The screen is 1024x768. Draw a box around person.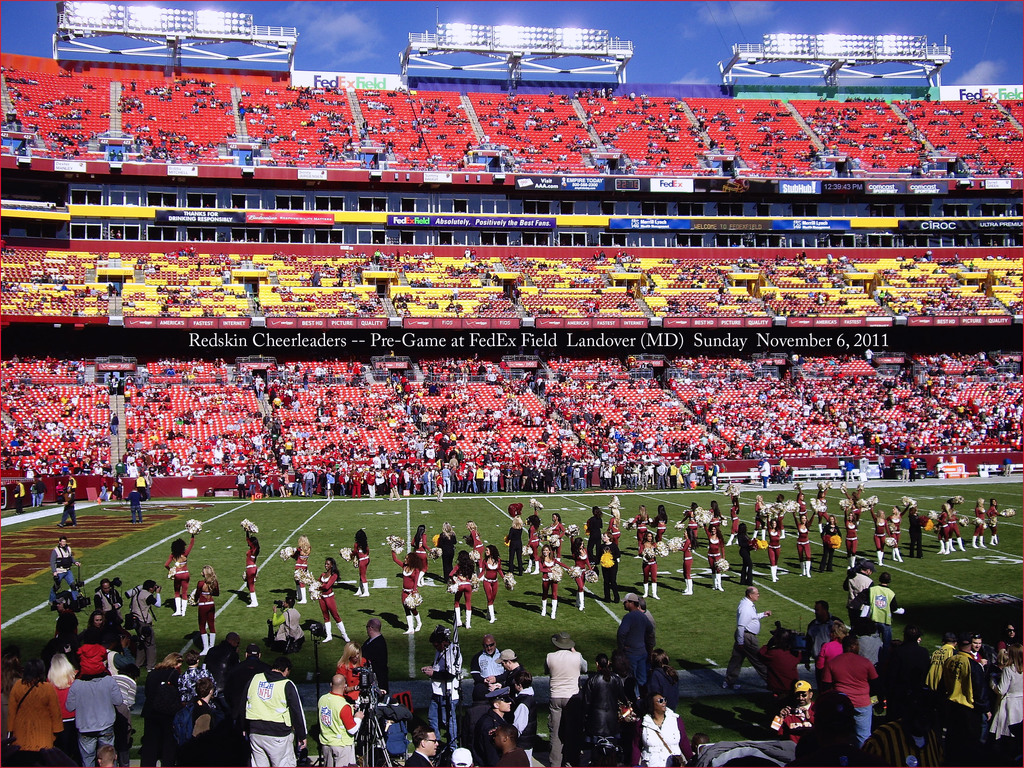
left=477, top=544, right=506, bottom=624.
